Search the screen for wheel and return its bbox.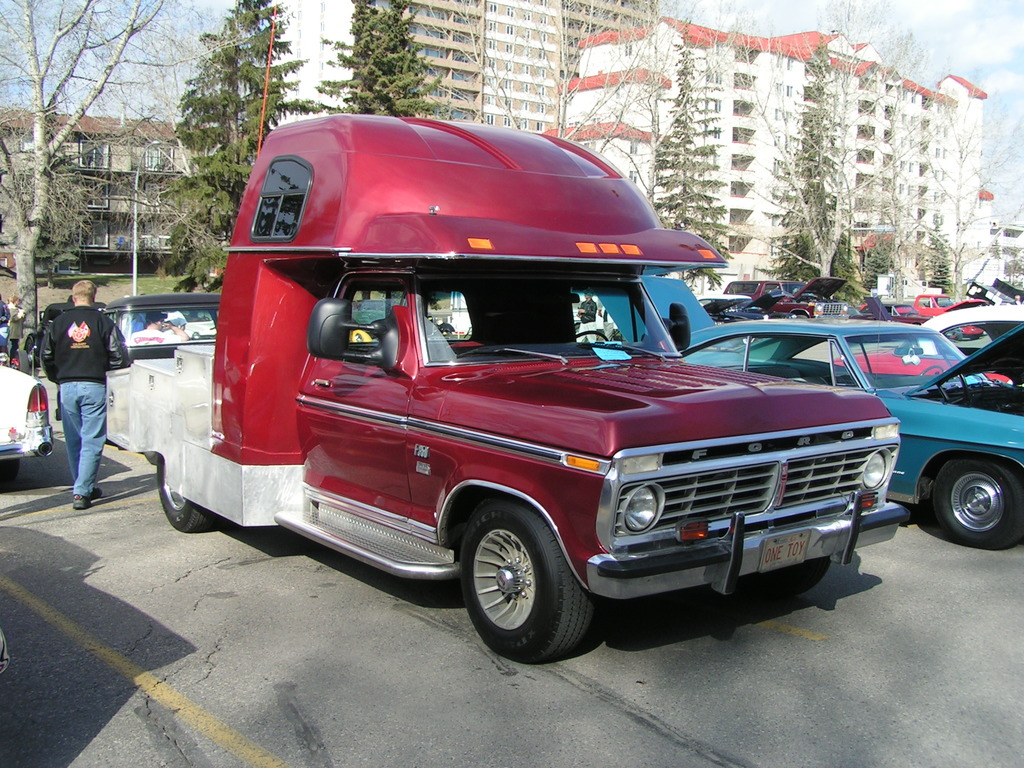
Found: locate(565, 331, 609, 342).
